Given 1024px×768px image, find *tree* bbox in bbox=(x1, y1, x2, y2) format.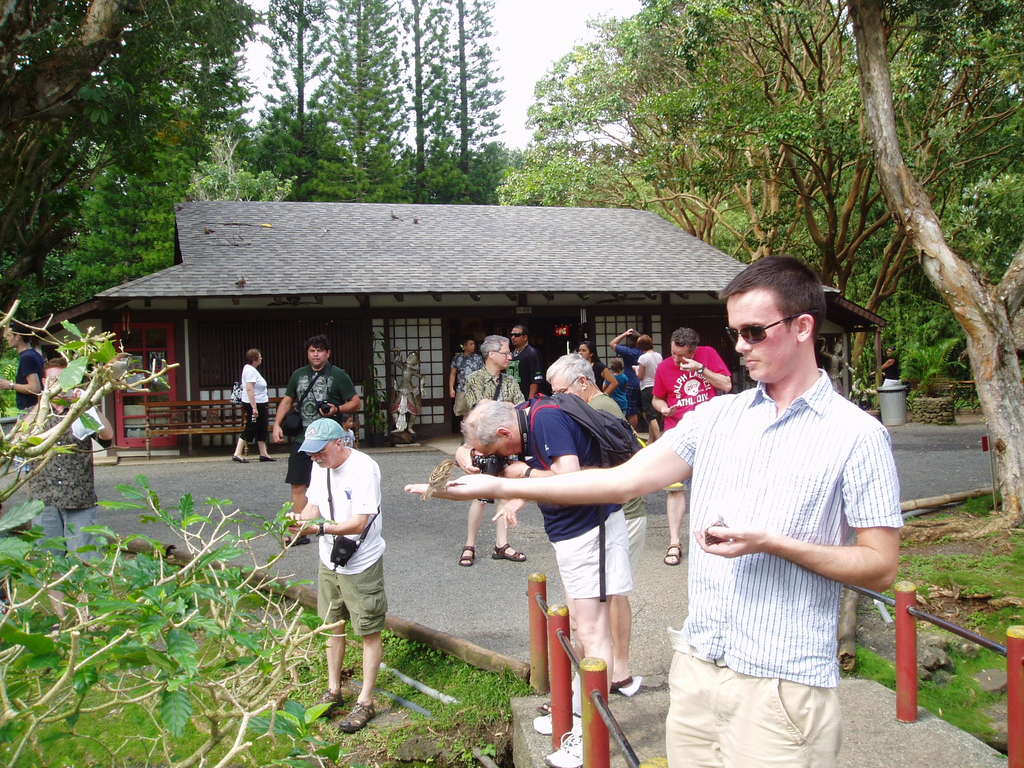
bbox=(317, 0, 413, 195).
